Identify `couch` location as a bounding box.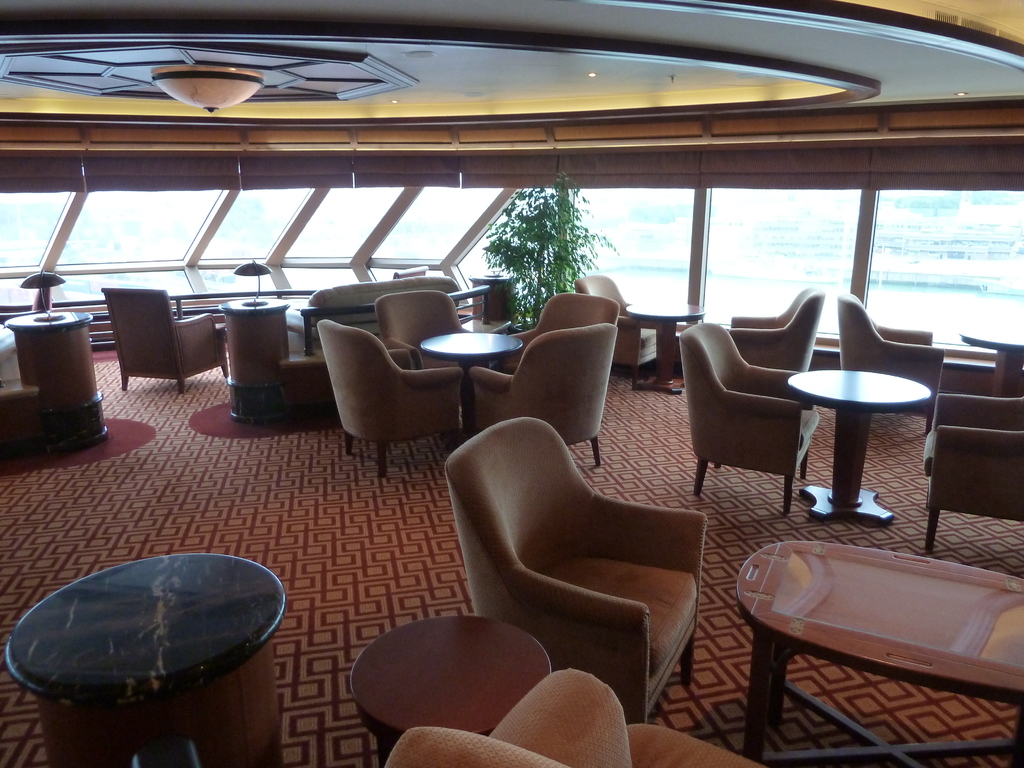
(508, 298, 621, 364).
